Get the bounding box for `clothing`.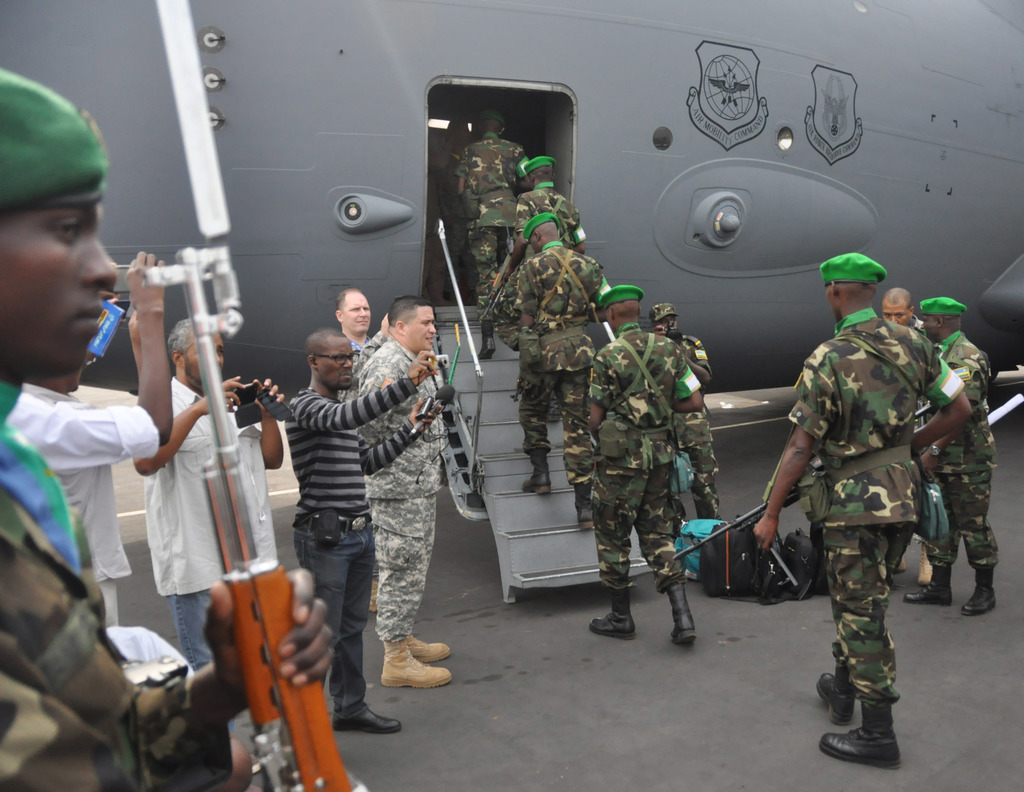
select_region(929, 339, 1003, 562).
